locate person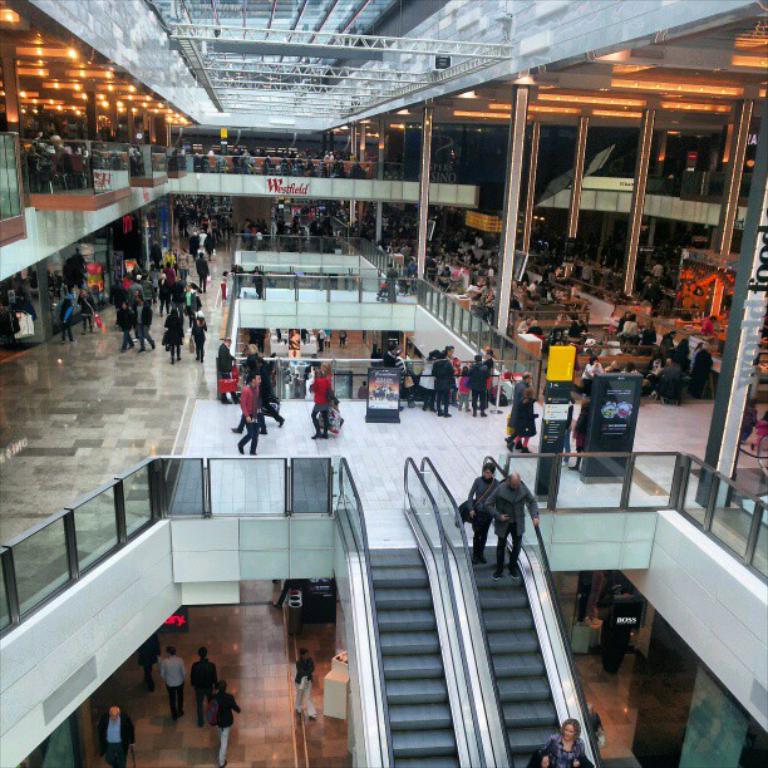
(90, 701, 138, 767)
